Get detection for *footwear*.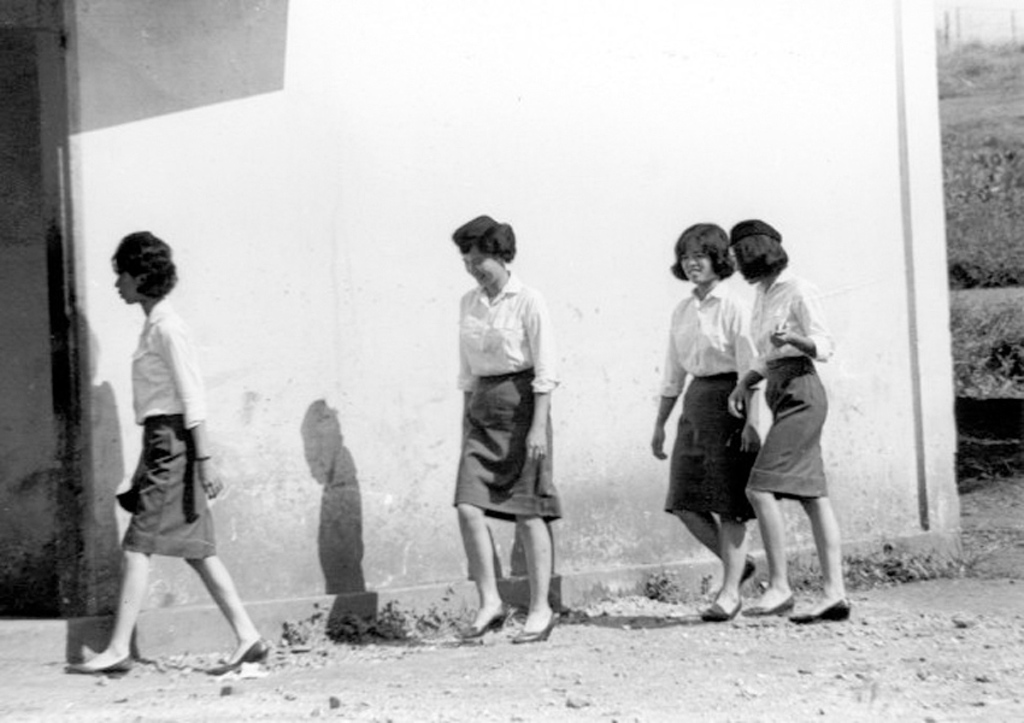
Detection: [511,606,564,645].
